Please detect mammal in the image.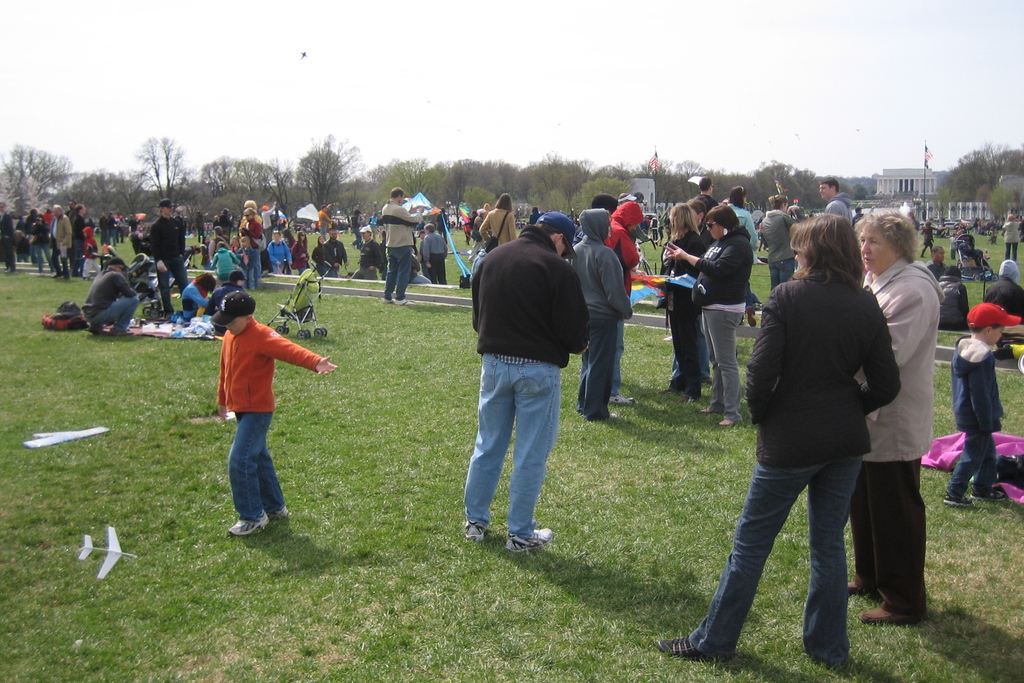
box(0, 201, 21, 279).
